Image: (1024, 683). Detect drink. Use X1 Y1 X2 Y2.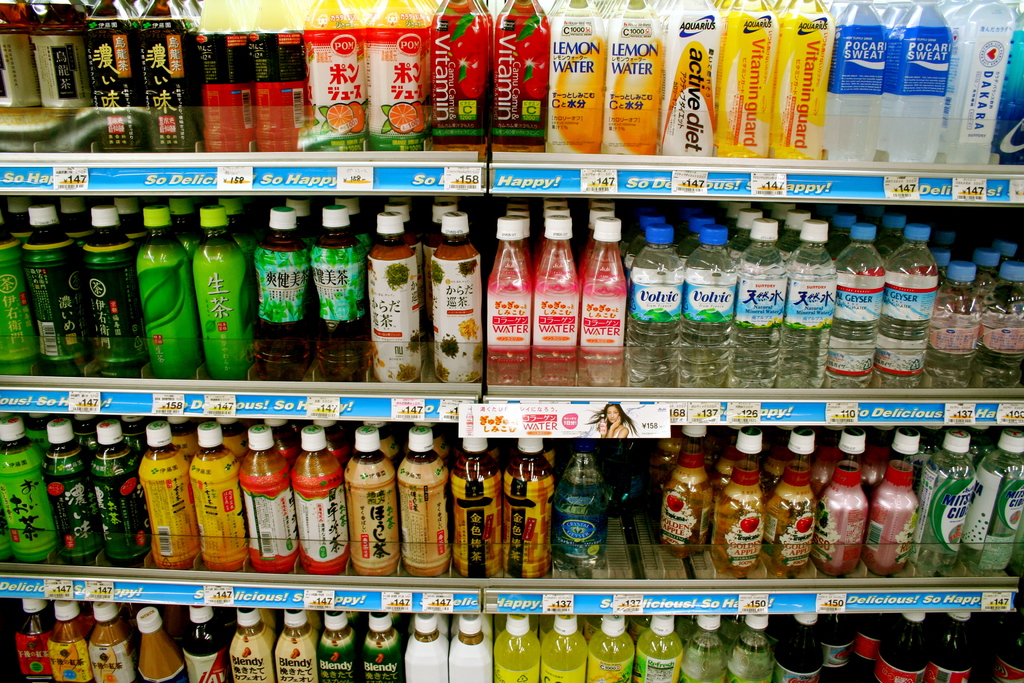
624 224 687 387.
